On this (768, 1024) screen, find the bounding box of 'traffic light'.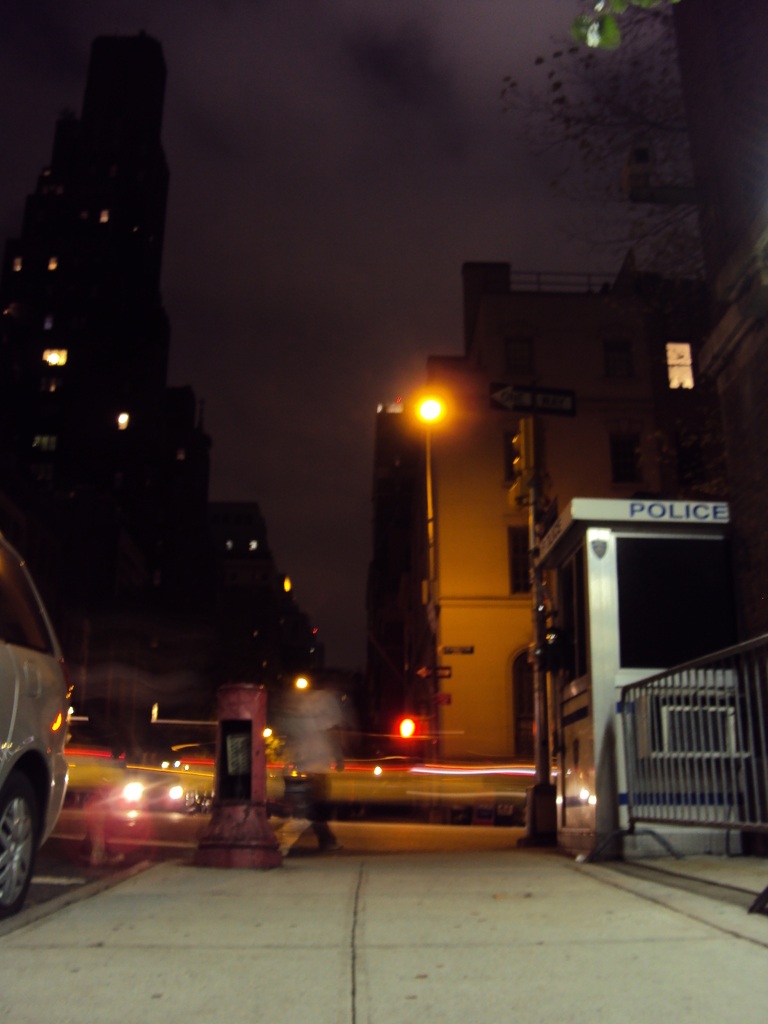
Bounding box: [512, 419, 531, 478].
